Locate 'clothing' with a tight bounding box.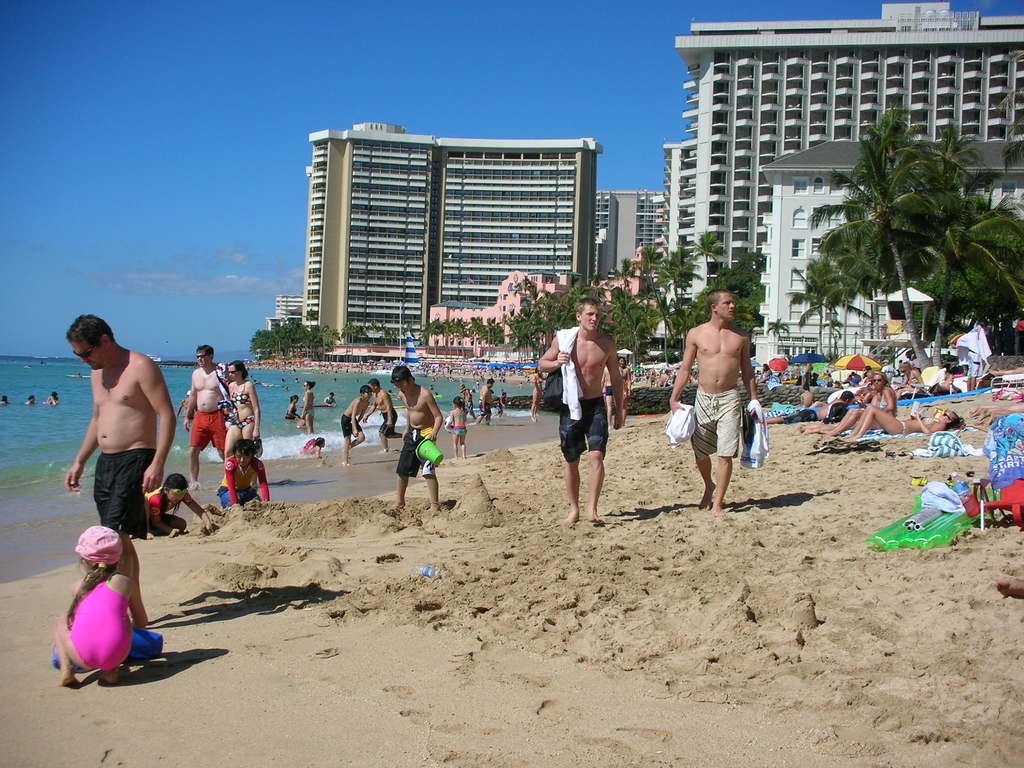
bbox=[188, 409, 222, 455].
